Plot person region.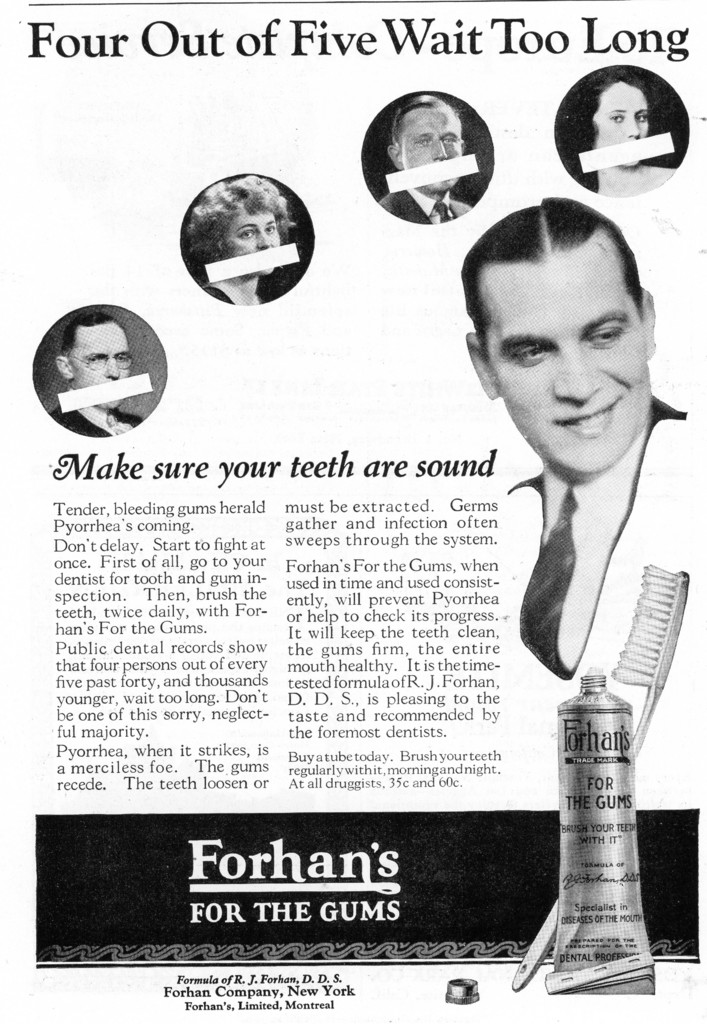
Plotted at 47:304:145:438.
